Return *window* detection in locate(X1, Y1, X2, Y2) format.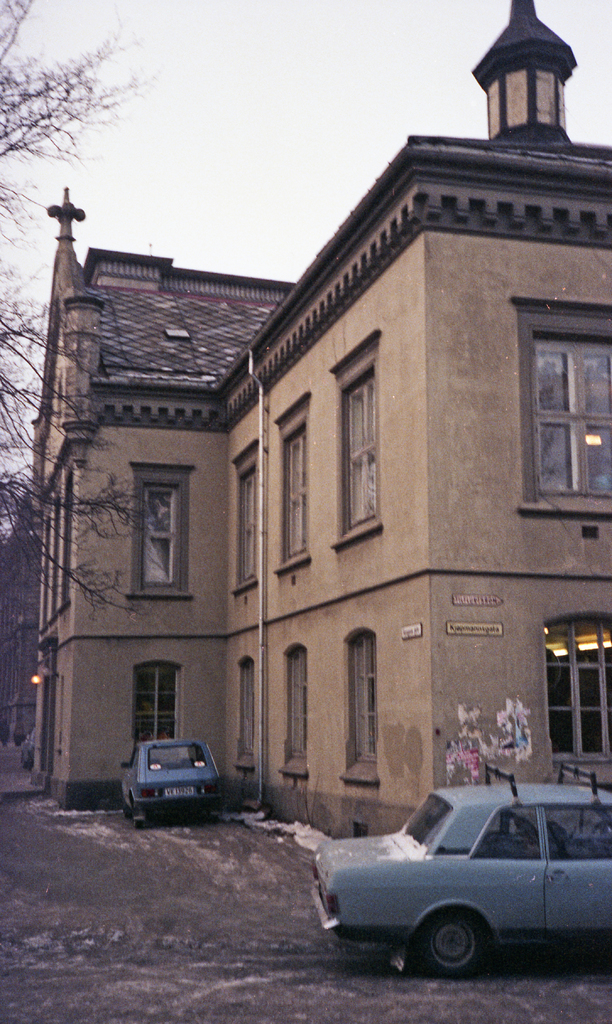
locate(134, 662, 184, 748).
